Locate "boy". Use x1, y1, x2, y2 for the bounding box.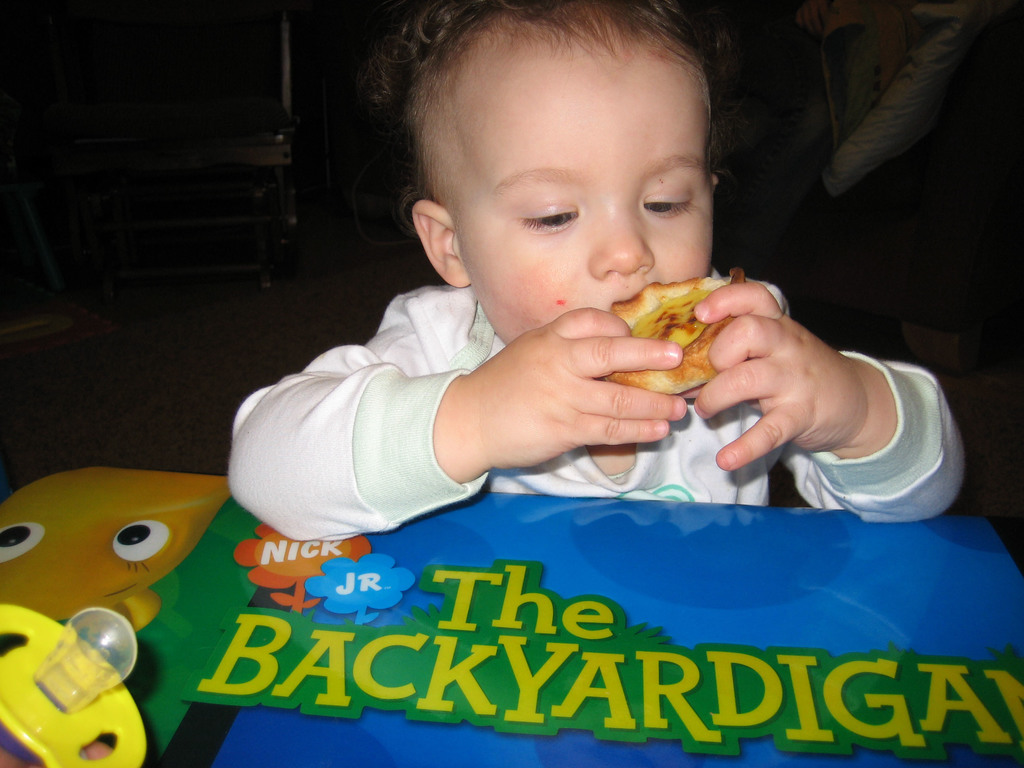
216, 36, 879, 576.
